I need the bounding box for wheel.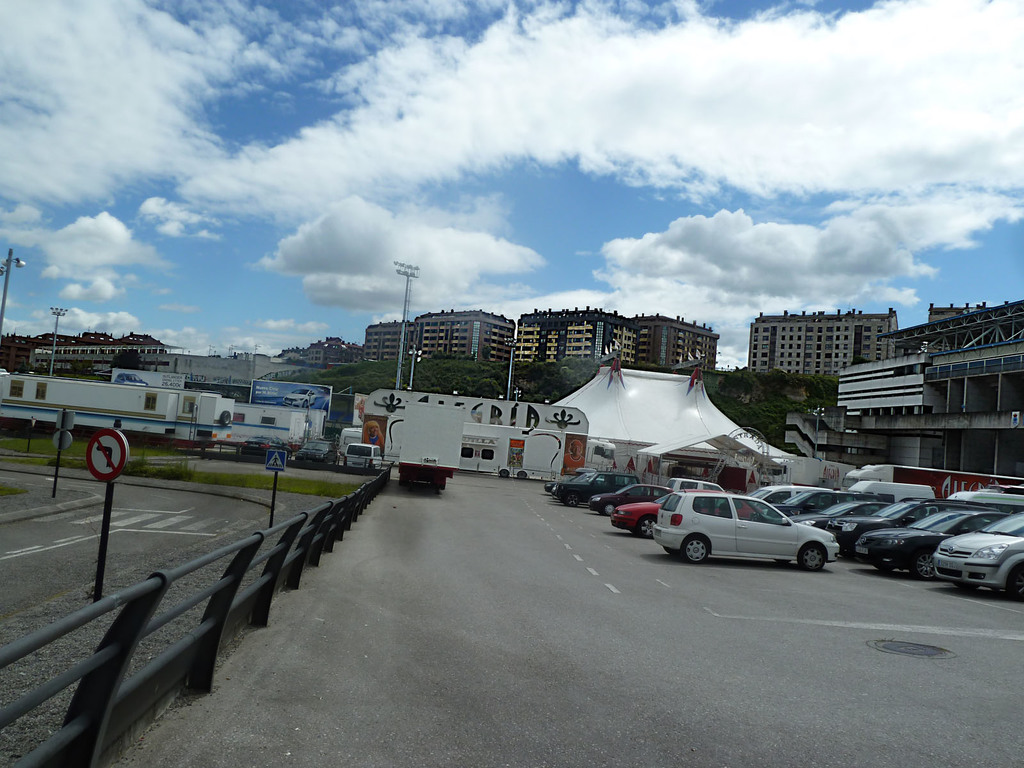
Here it is: bbox=(750, 514, 760, 522).
